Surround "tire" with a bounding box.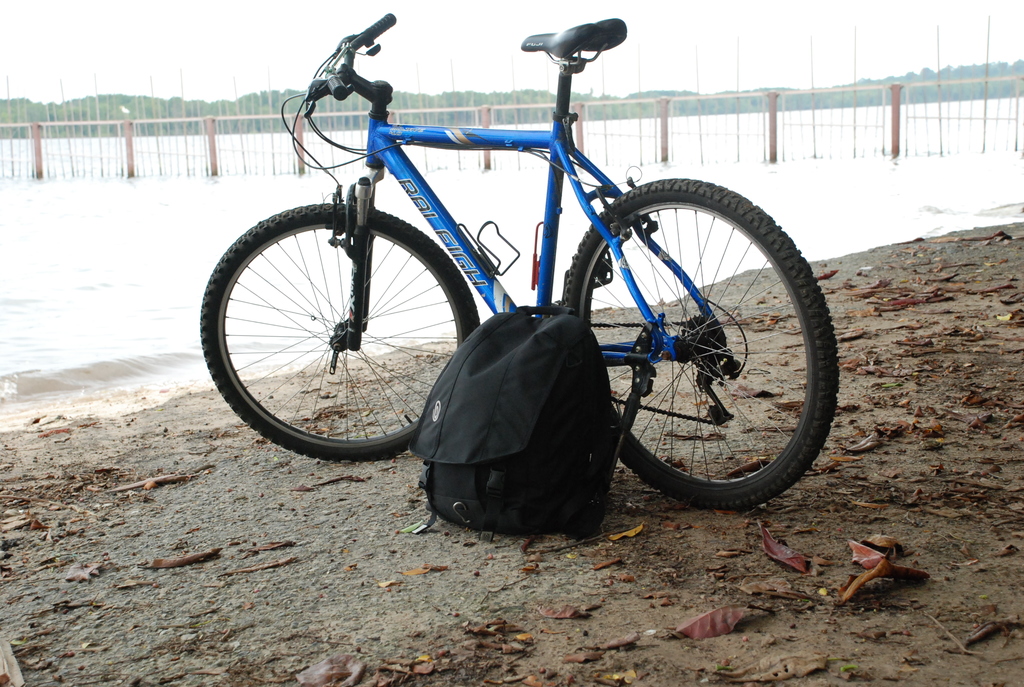
left=566, top=163, right=826, bottom=522.
